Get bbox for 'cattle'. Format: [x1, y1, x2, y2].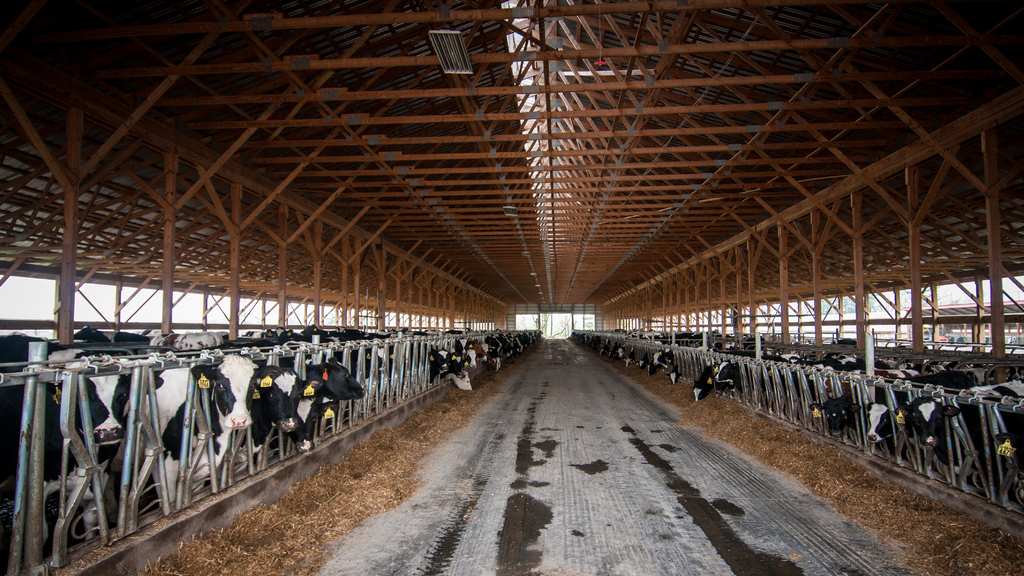
[870, 390, 925, 443].
